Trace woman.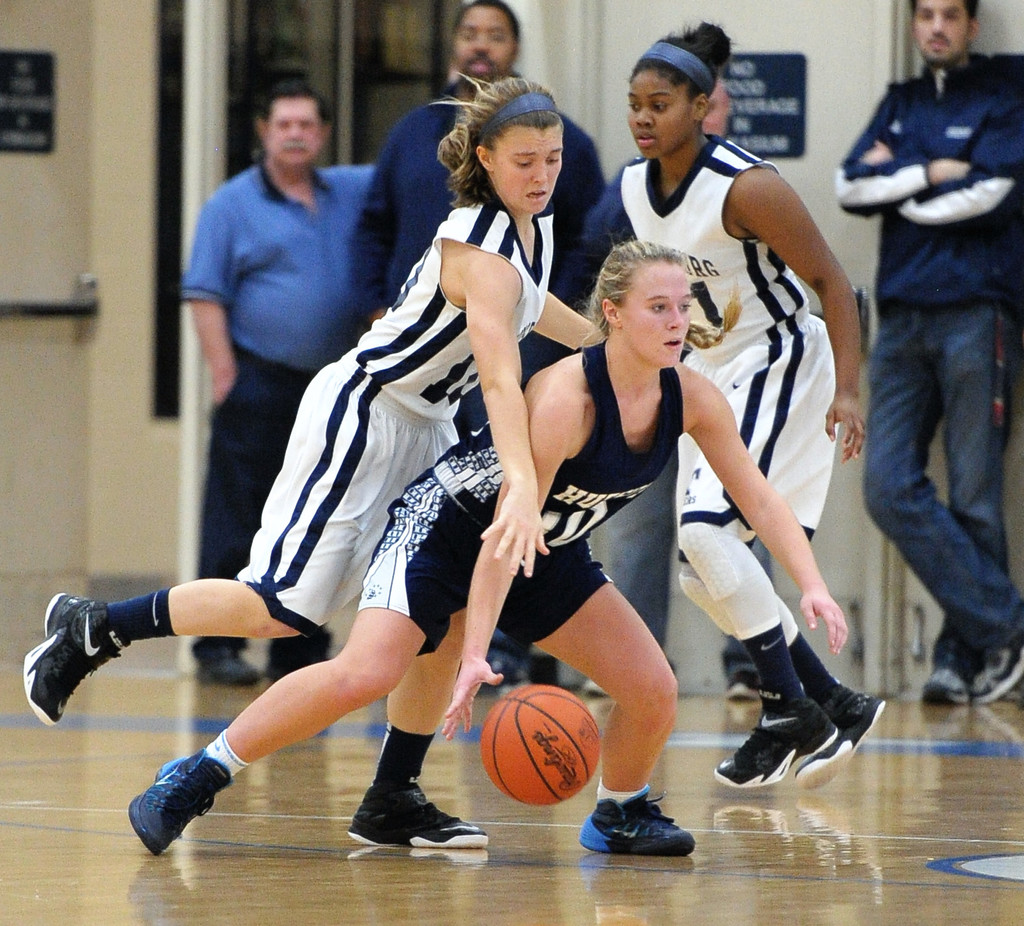
Traced to region(606, 8, 901, 791).
